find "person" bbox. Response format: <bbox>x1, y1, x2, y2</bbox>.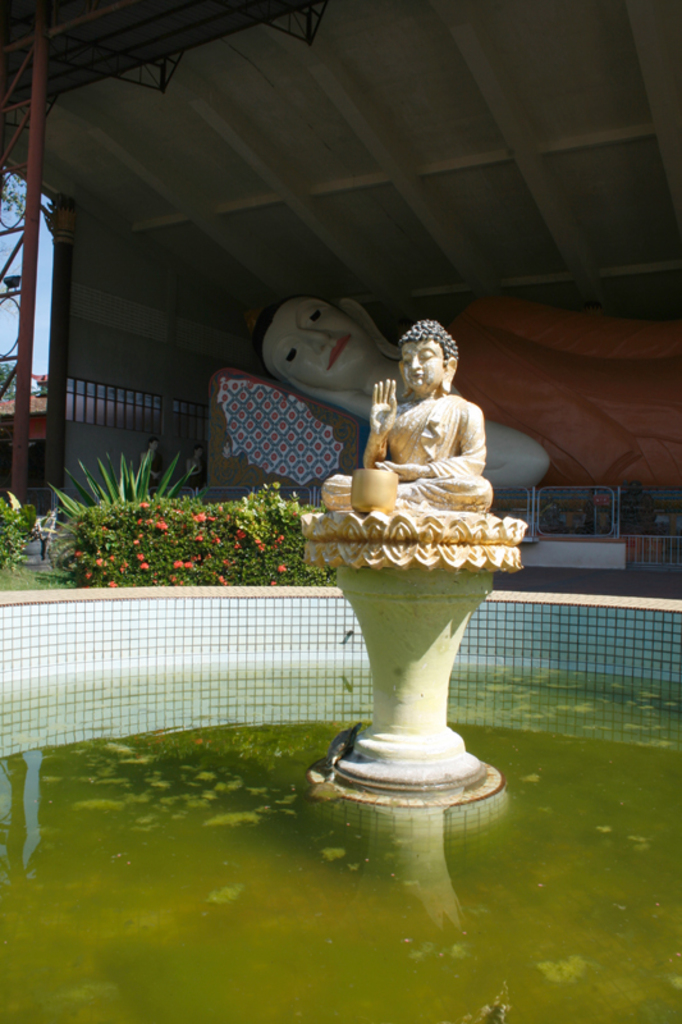
<bbox>311, 307, 507, 518</bbox>.
